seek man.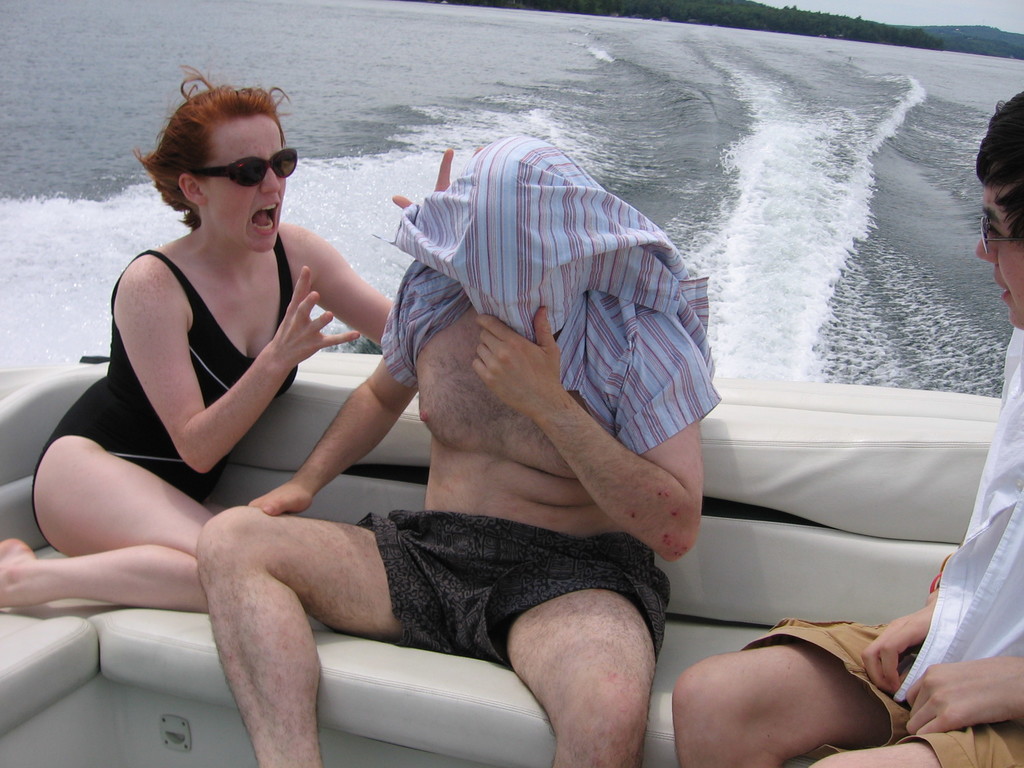
box(673, 90, 1023, 767).
